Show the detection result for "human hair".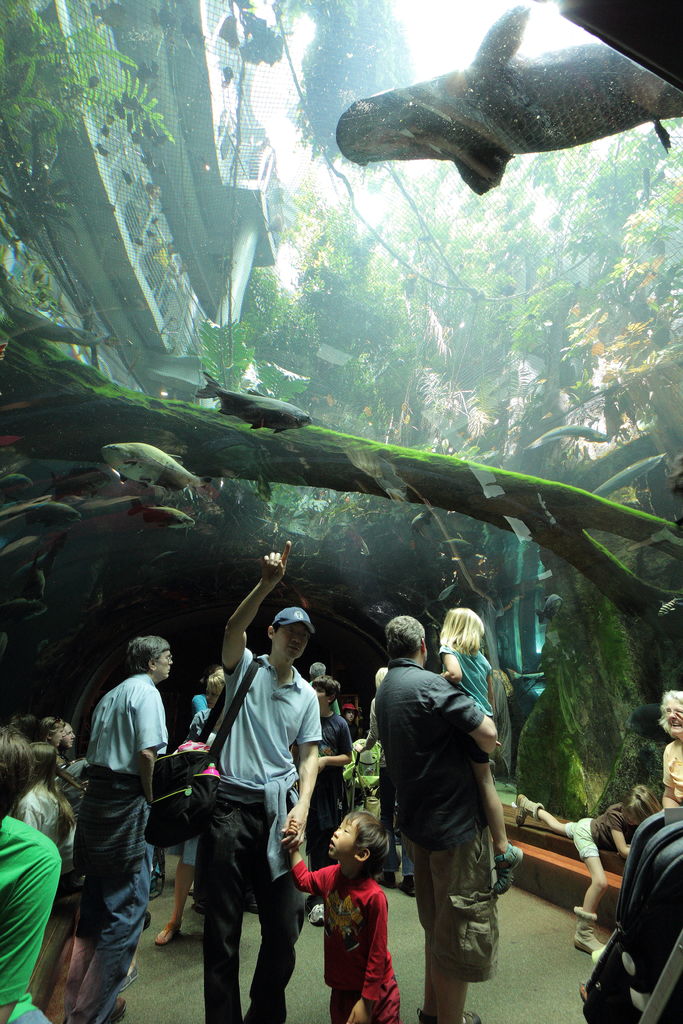
l=0, t=723, r=33, b=826.
